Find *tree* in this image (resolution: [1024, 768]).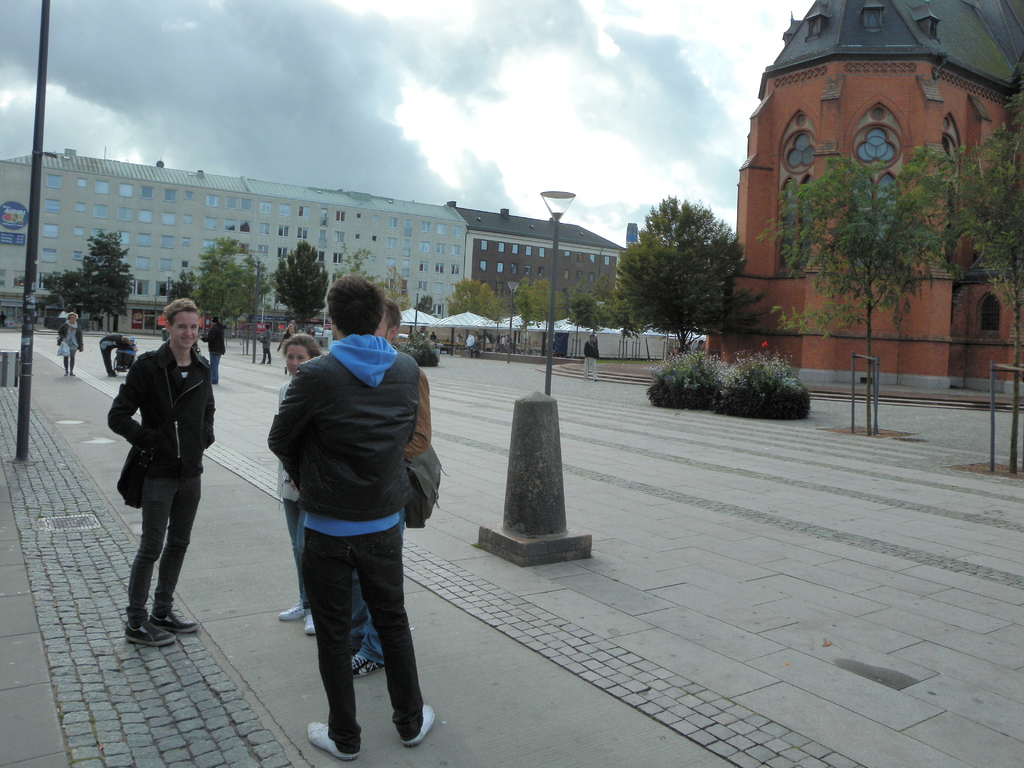
select_region(957, 85, 1023, 479).
